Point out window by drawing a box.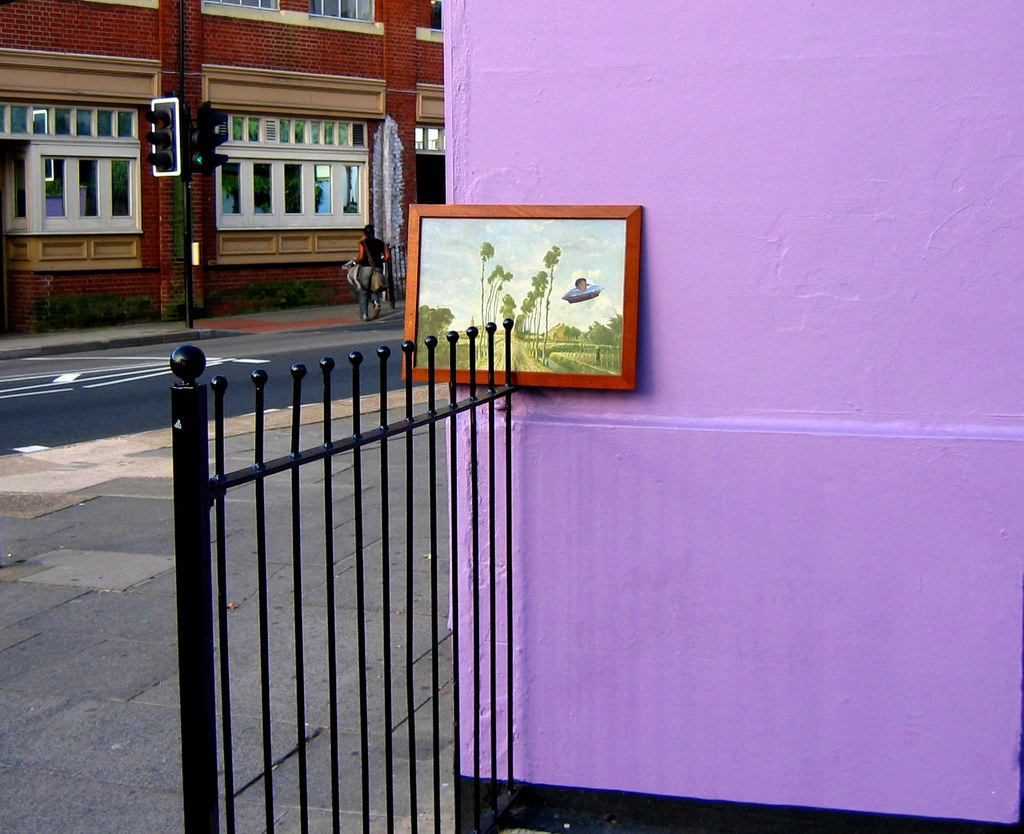
detection(0, 102, 134, 139).
